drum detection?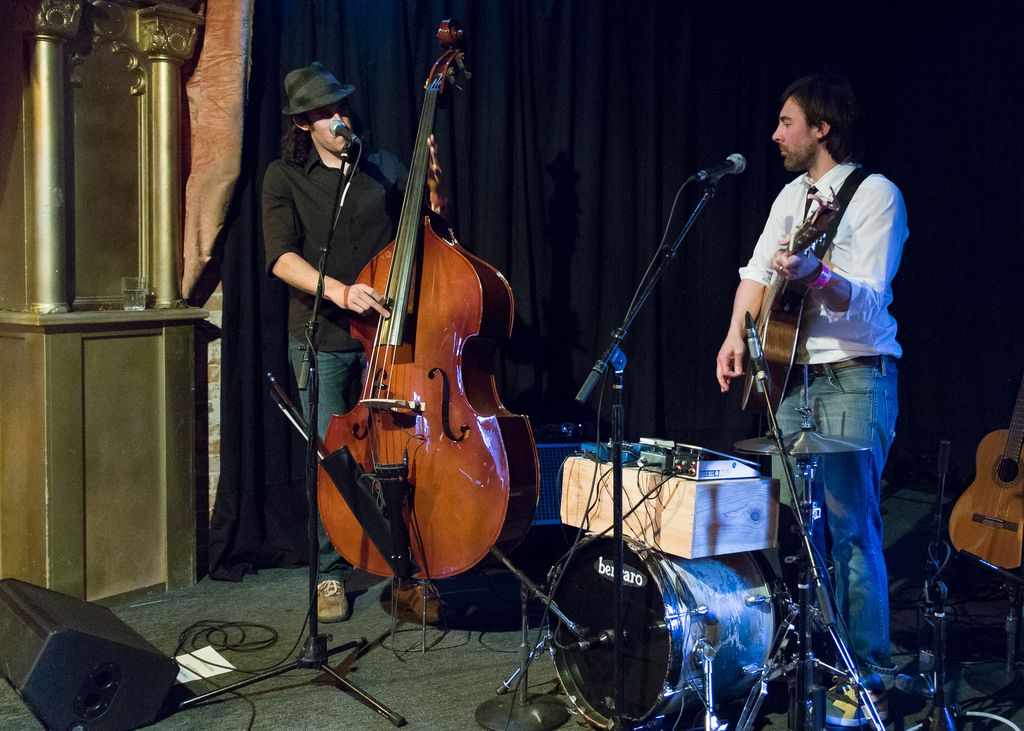
box(540, 532, 775, 730)
